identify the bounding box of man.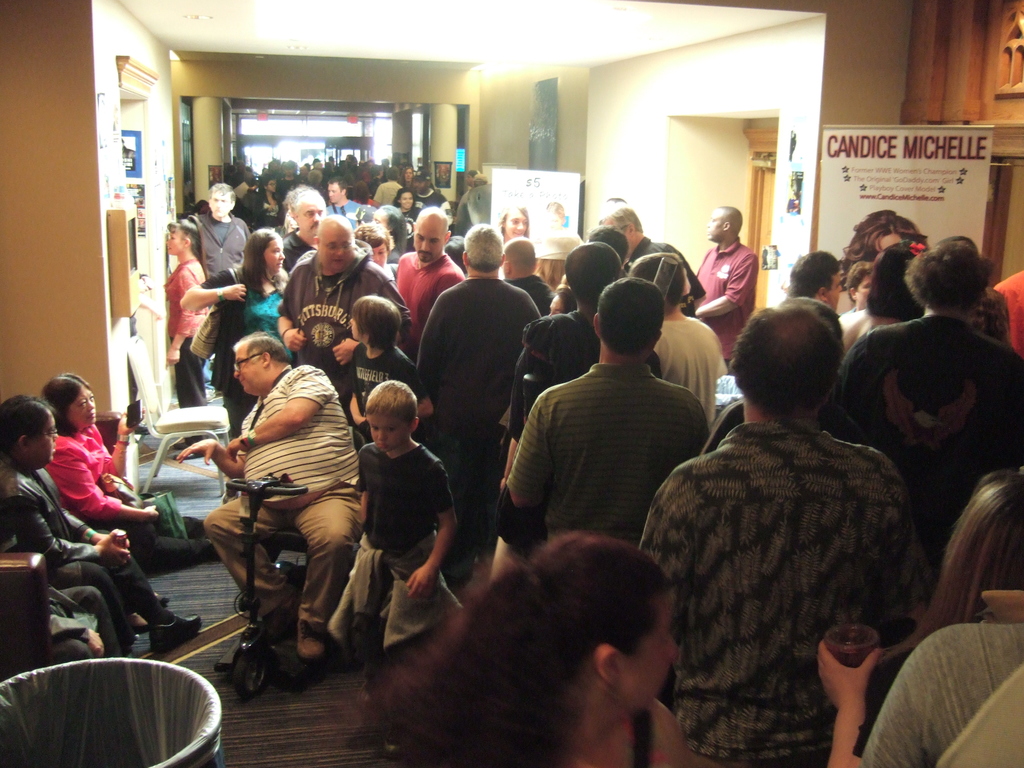
bbox(694, 203, 756, 364).
